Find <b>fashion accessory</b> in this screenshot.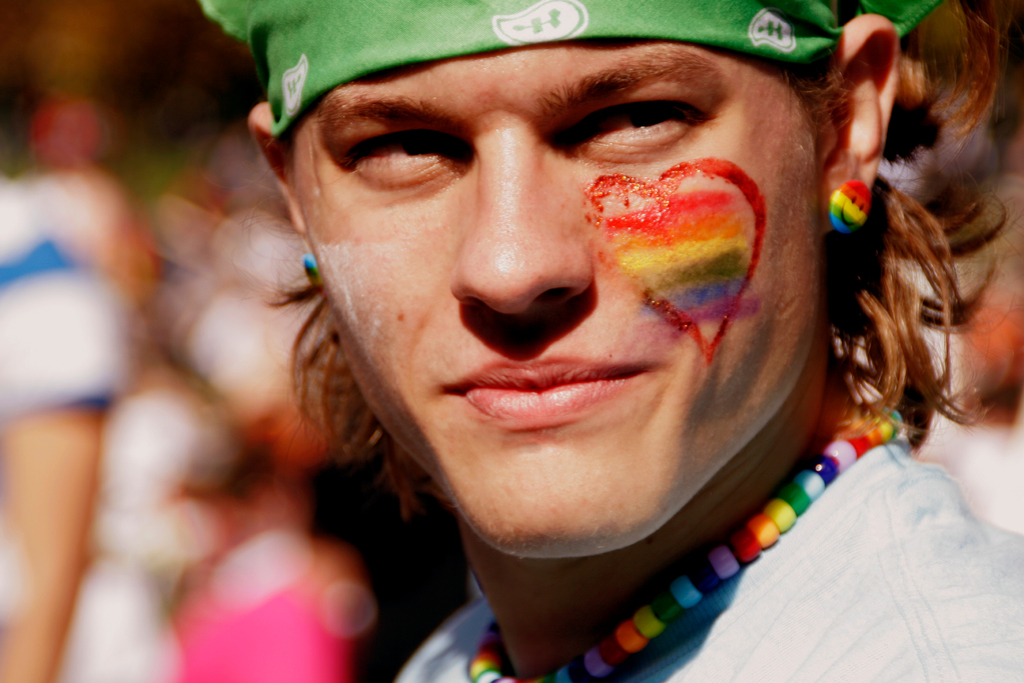
The bounding box for <b>fashion accessory</b> is [x1=196, y1=0, x2=934, y2=142].
